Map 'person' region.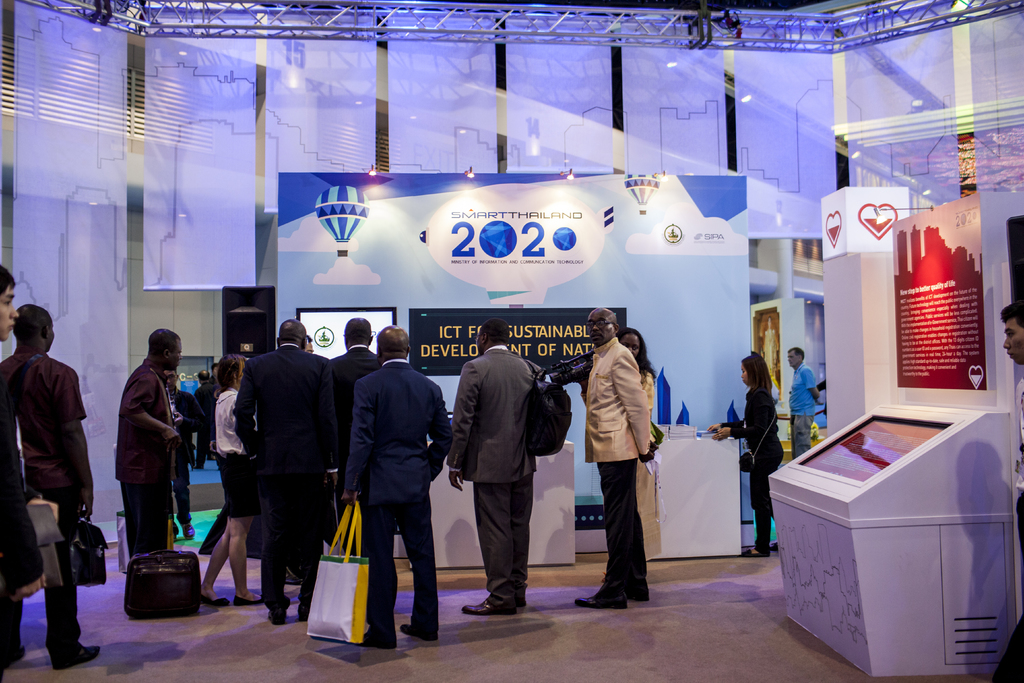
Mapped to 196/349/253/614.
